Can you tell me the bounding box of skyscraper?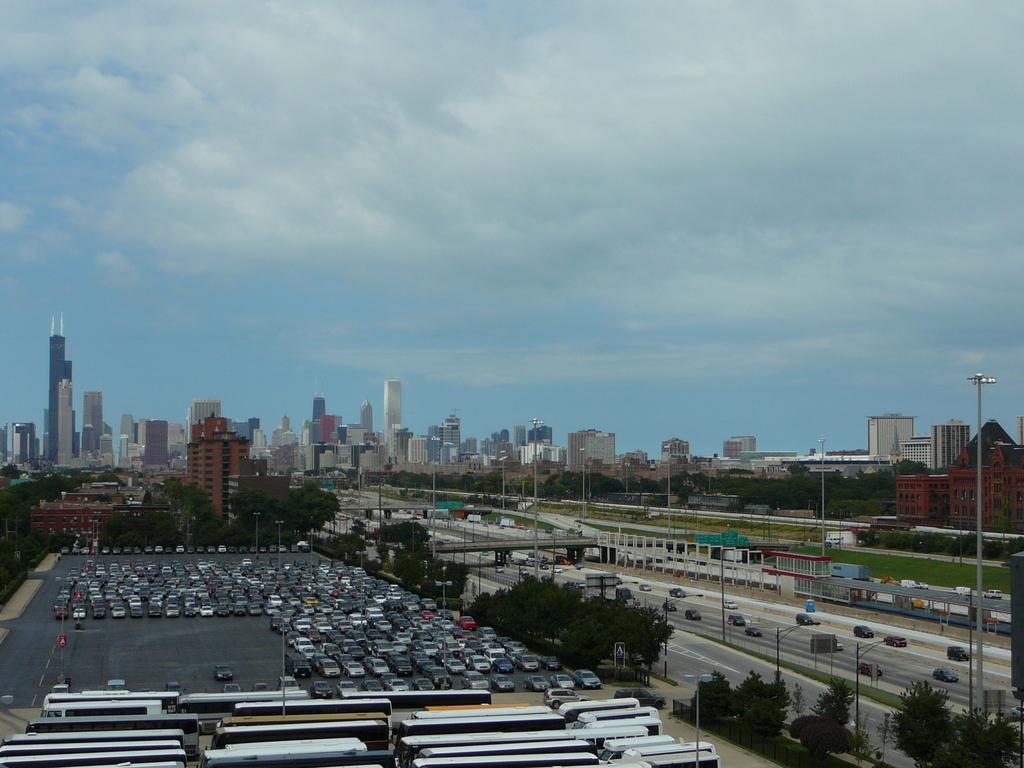
bbox=(156, 405, 244, 531).
